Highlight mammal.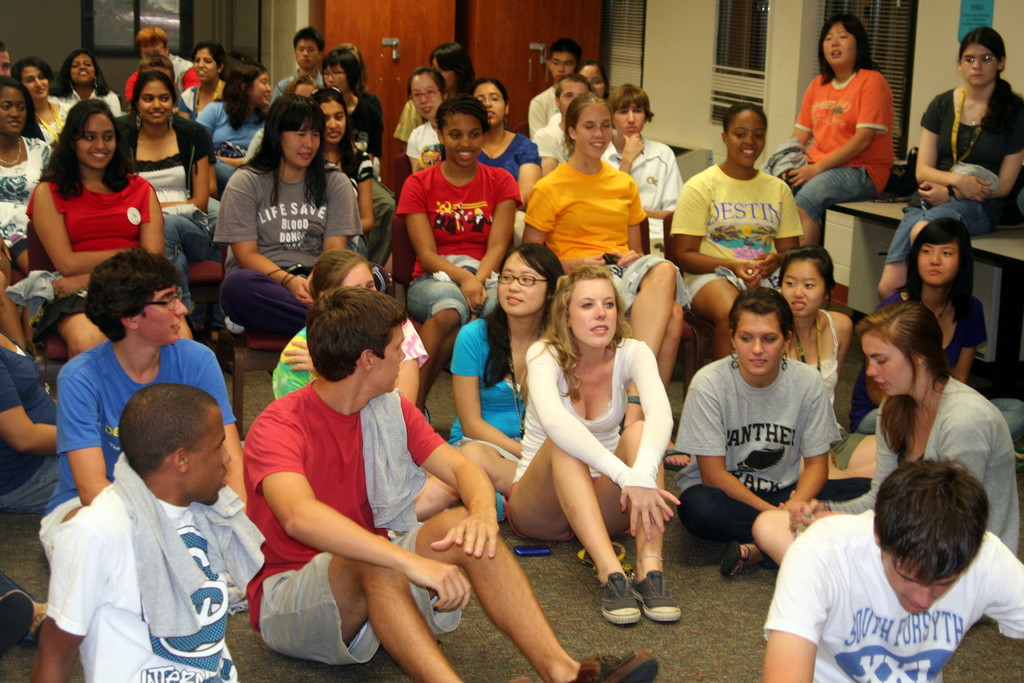
Highlighted region: [left=519, top=89, right=691, bottom=470].
